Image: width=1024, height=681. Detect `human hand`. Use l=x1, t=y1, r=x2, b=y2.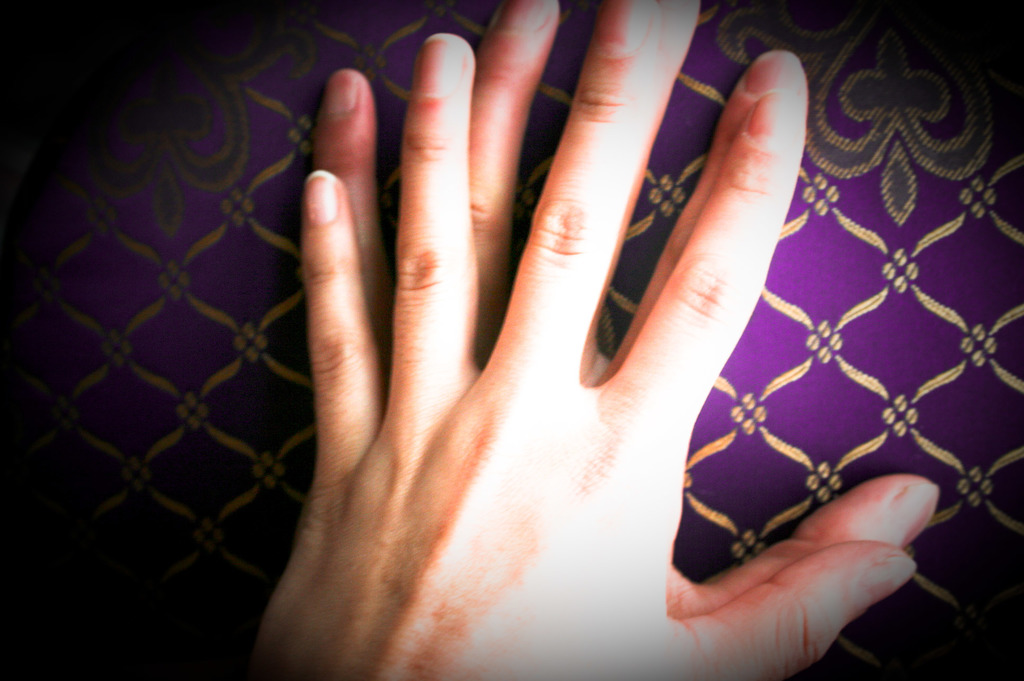
l=298, t=0, r=936, b=618.
